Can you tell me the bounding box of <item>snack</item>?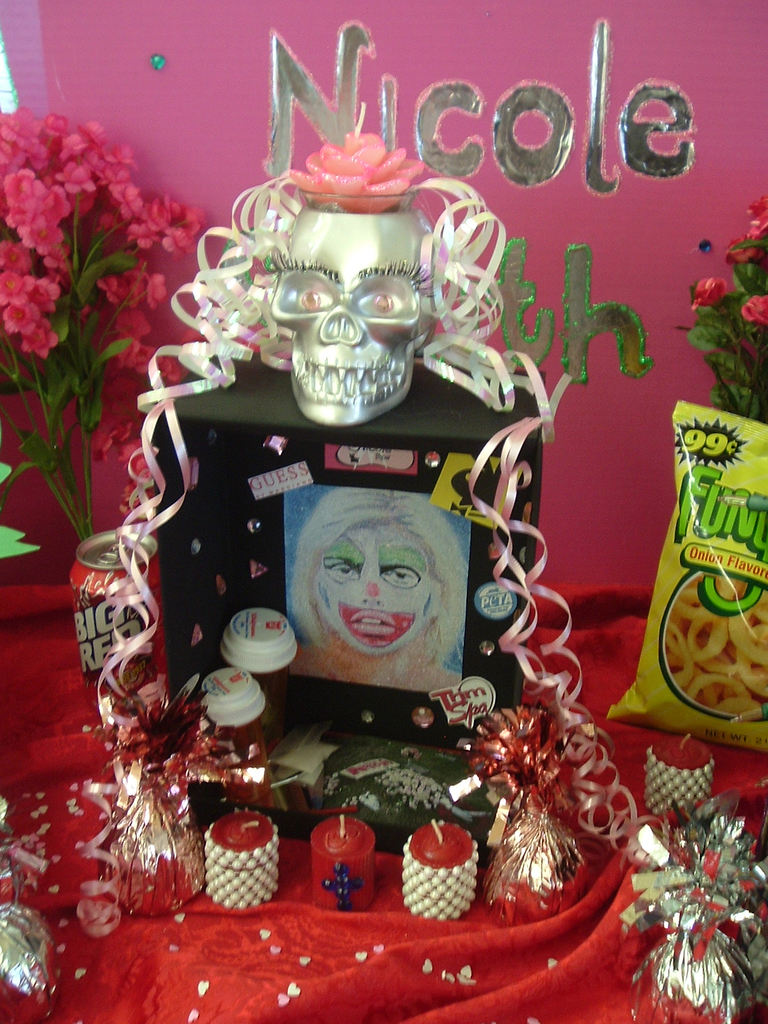
595 392 767 753.
